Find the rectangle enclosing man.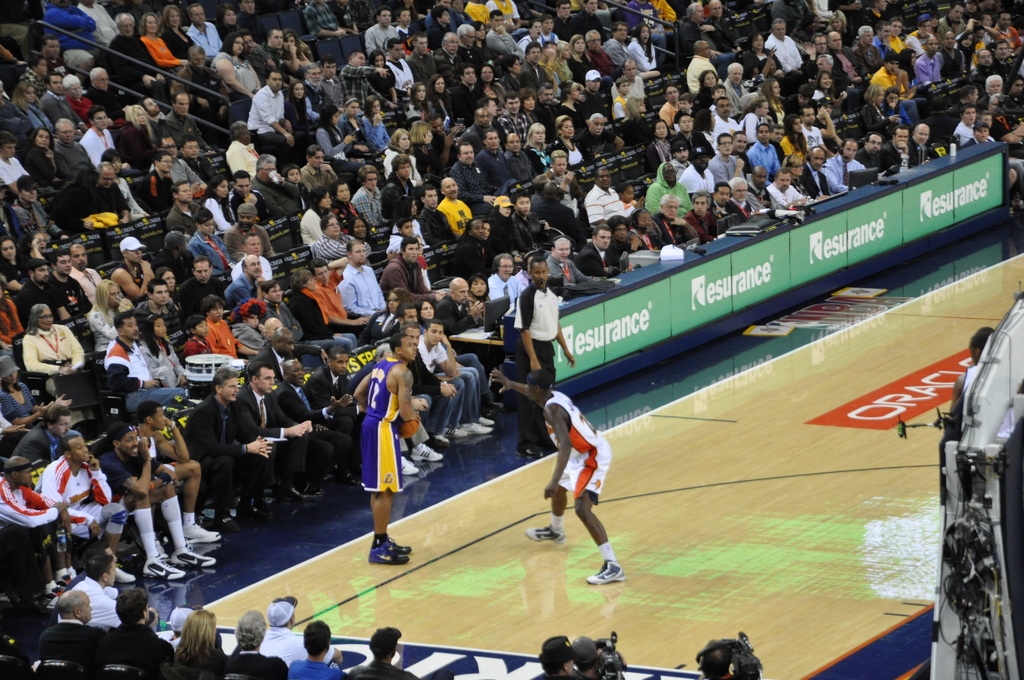
left=579, top=224, right=616, bottom=279.
